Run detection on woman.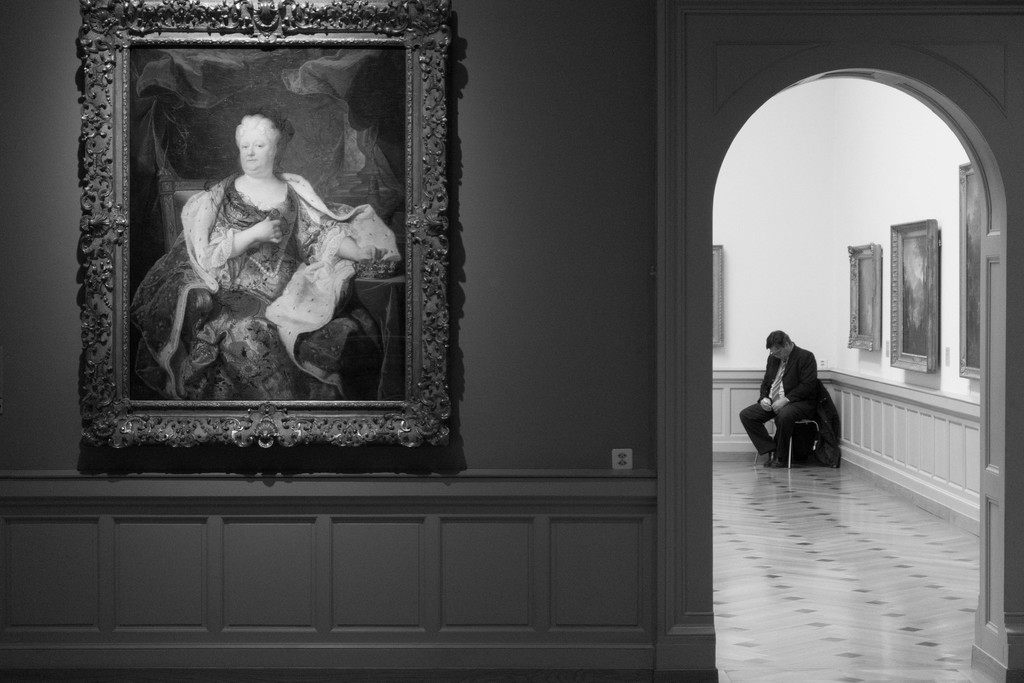
Result: select_region(131, 113, 385, 402).
